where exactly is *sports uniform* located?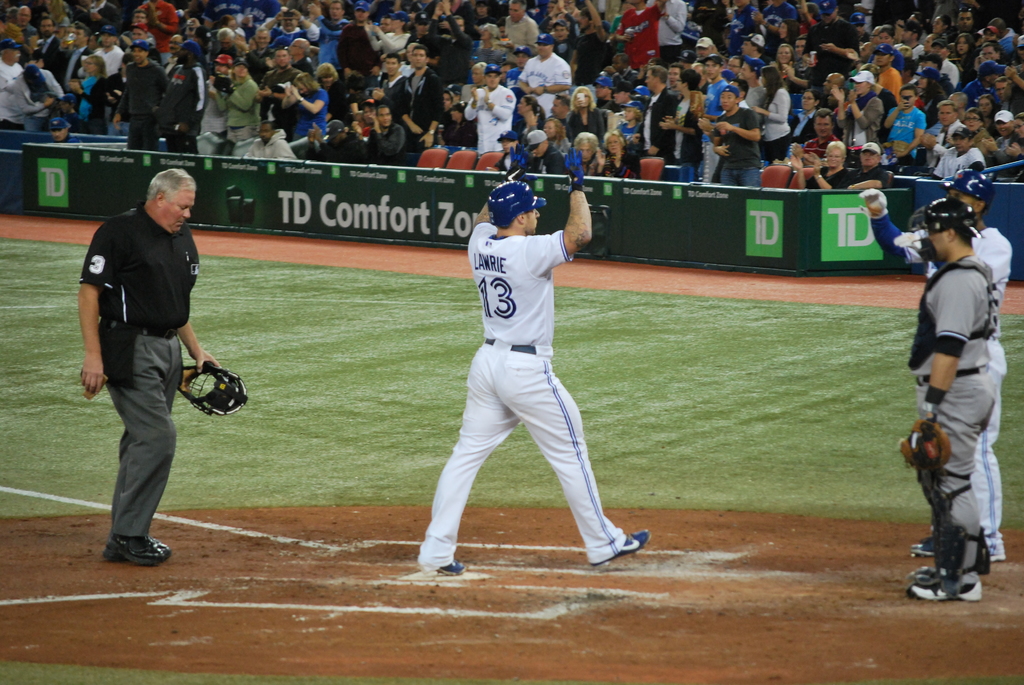
Its bounding box is [x1=0, y1=54, x2=46, y2=127].
